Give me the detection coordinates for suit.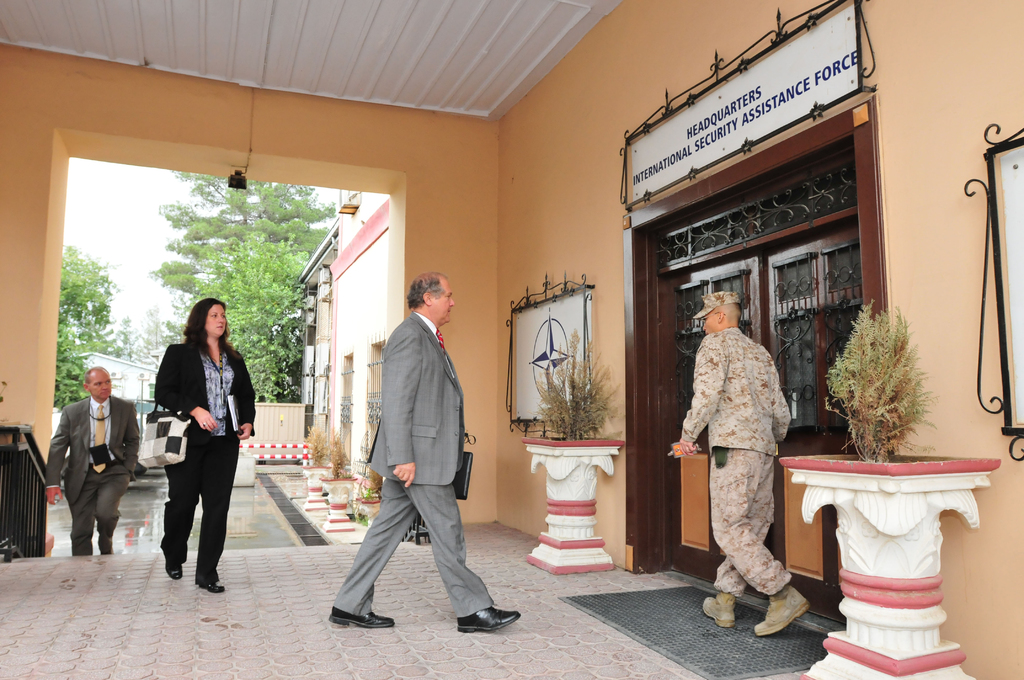
[152,341,257,577].
